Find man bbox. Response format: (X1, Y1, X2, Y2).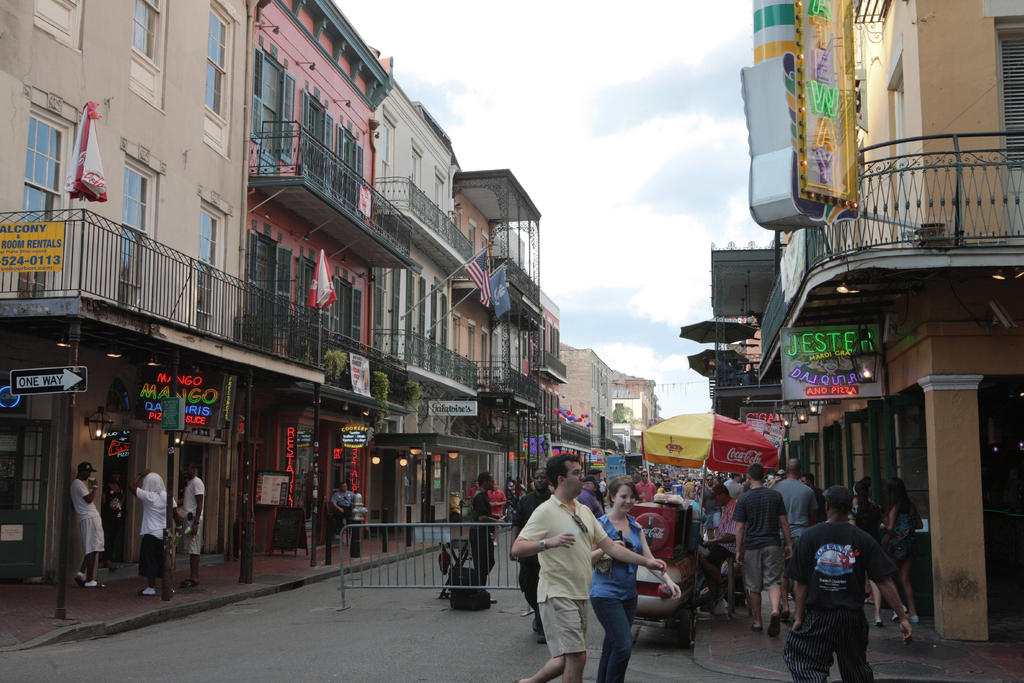
(733, 467, 795, 635).
